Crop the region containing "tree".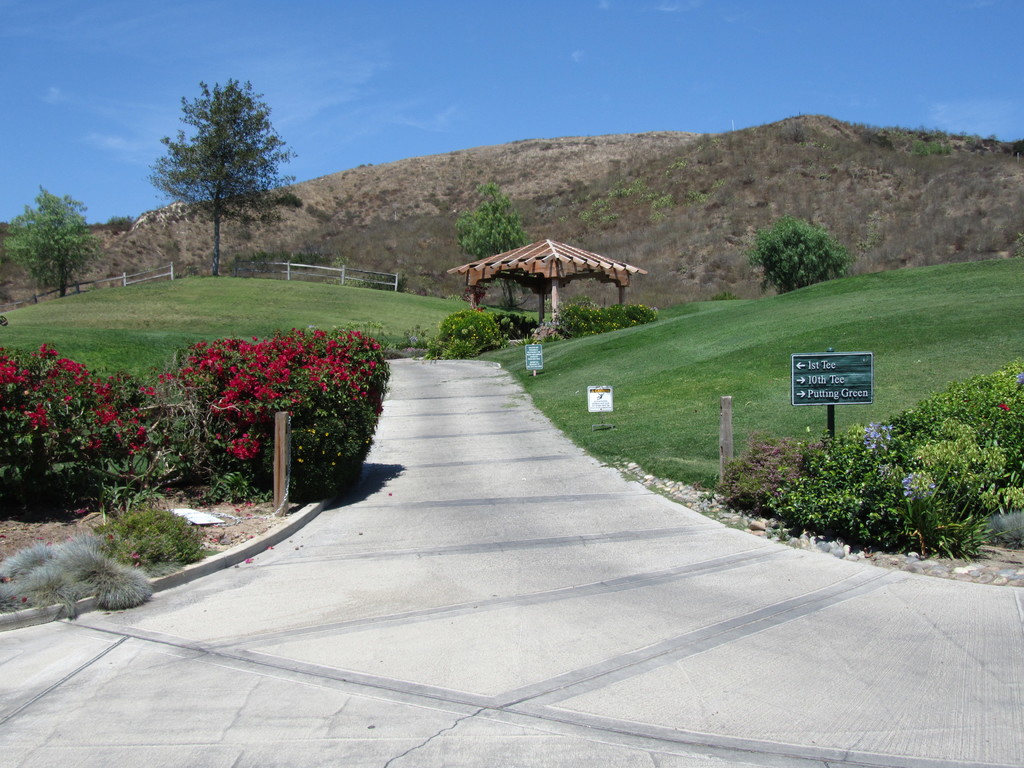
Crop region: detection(0, 186, 95, 301).
